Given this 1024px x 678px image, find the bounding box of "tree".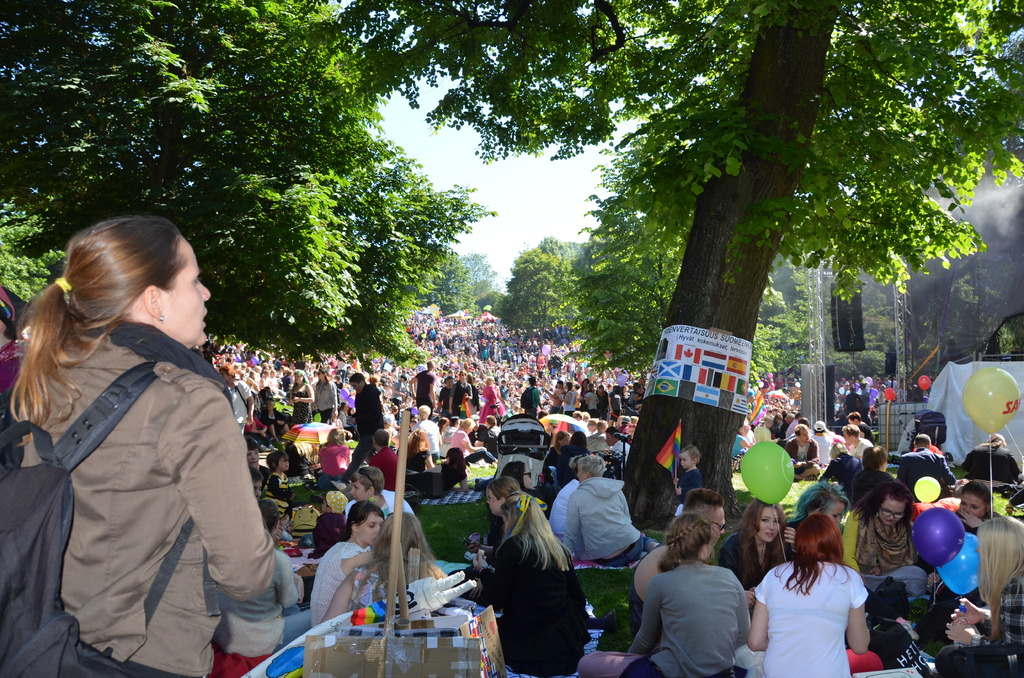
region(449, 252, 509, 298).
